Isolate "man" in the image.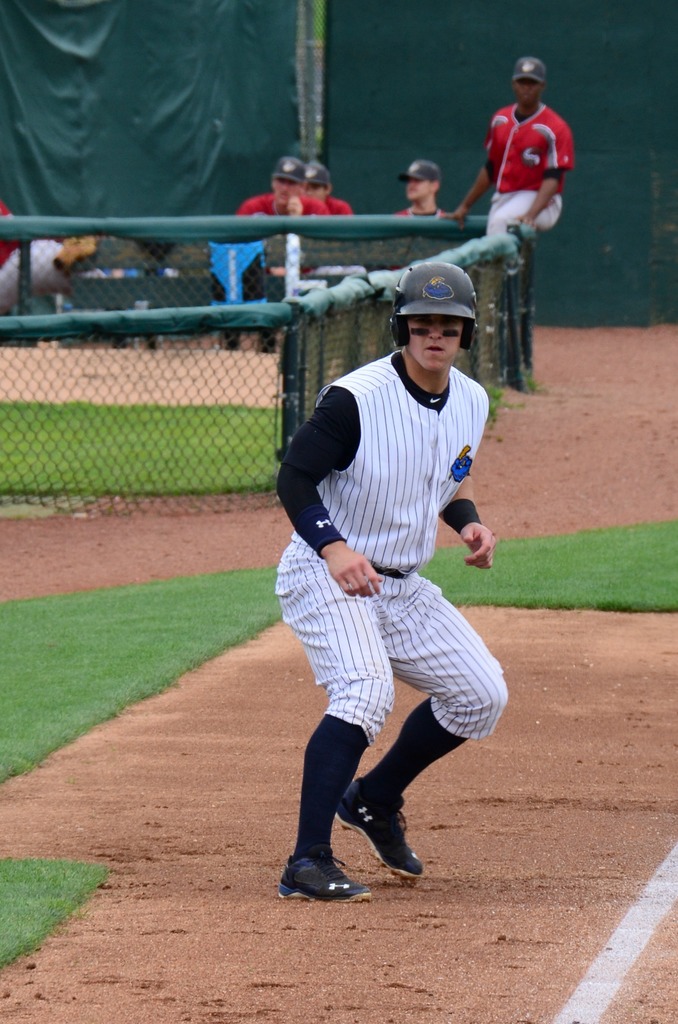
Isolated region: [298,161,354,223].
